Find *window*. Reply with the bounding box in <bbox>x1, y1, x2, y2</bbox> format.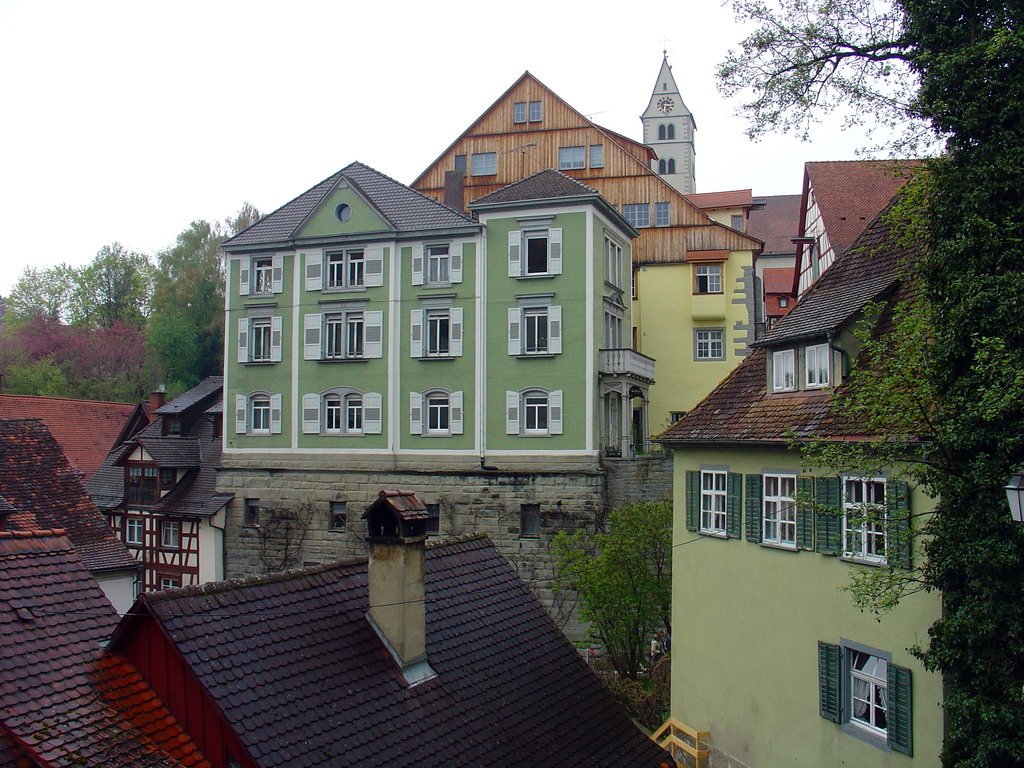
<bbox>241, 317, 294, 371</bbox>.
